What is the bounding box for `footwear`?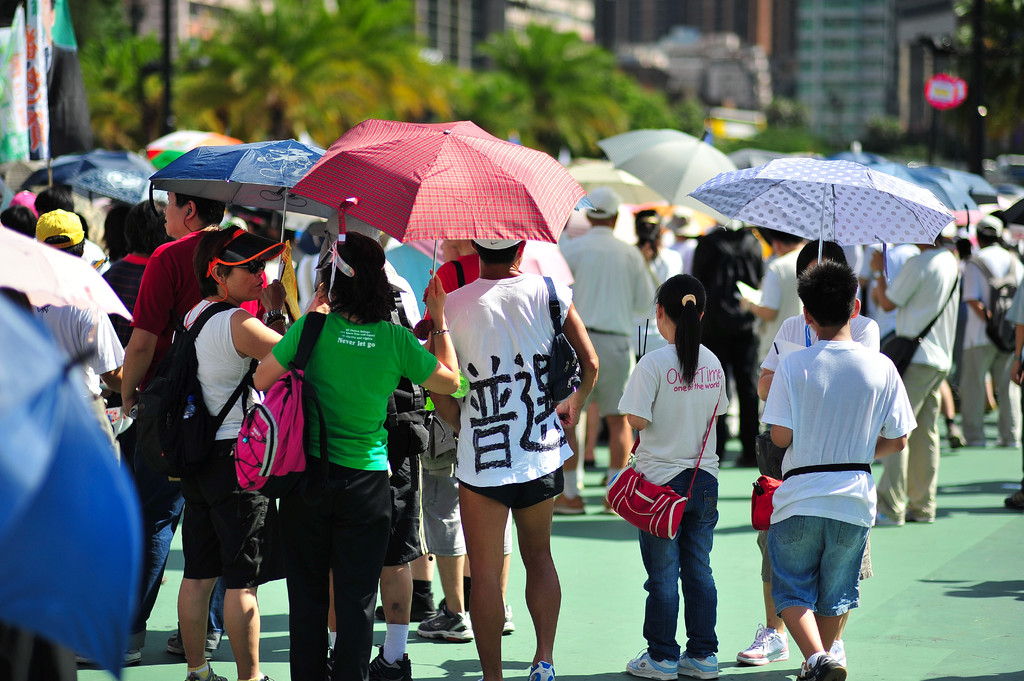
[x1=625, y1=646, x2=680, y2=680].
